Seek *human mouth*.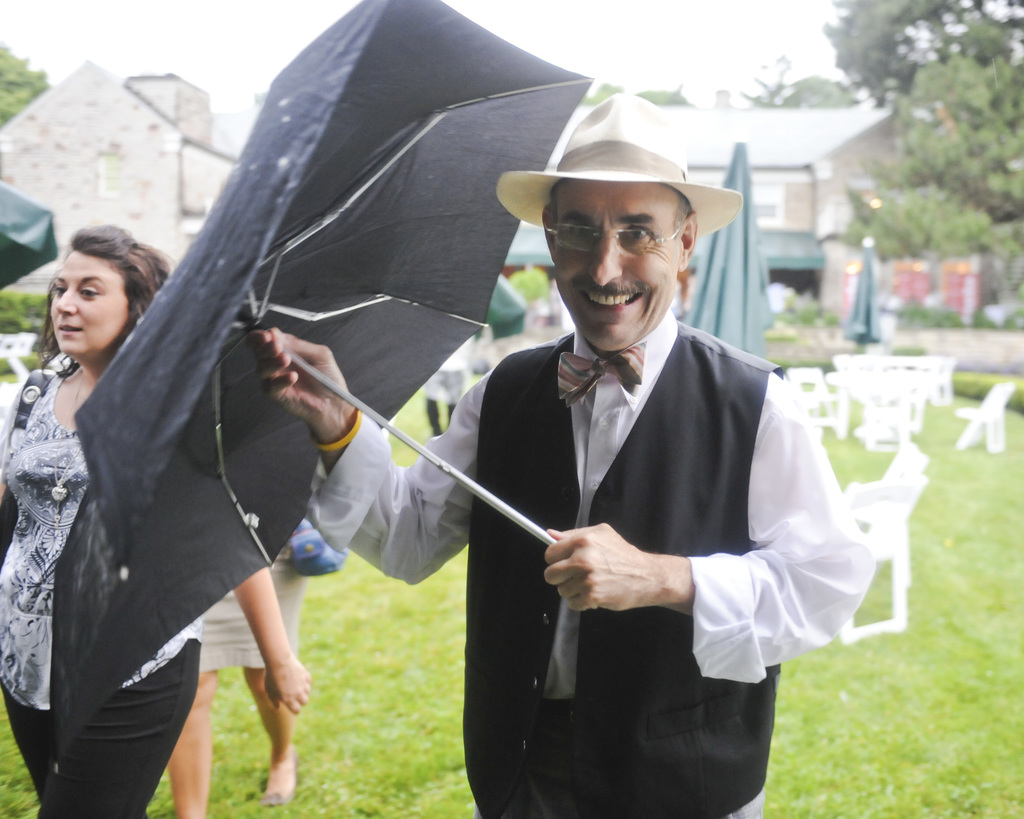
pyautogui.locateOnScreen(577, 285, 648, 311).
